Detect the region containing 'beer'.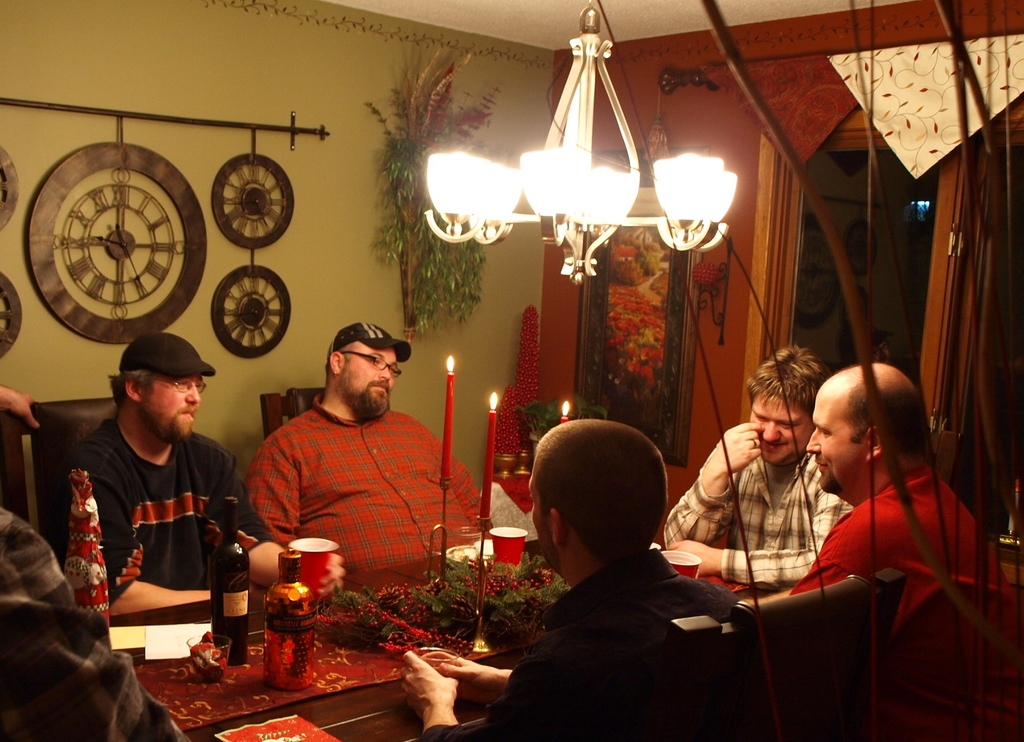
Rect(208, 493, 238, 658).
